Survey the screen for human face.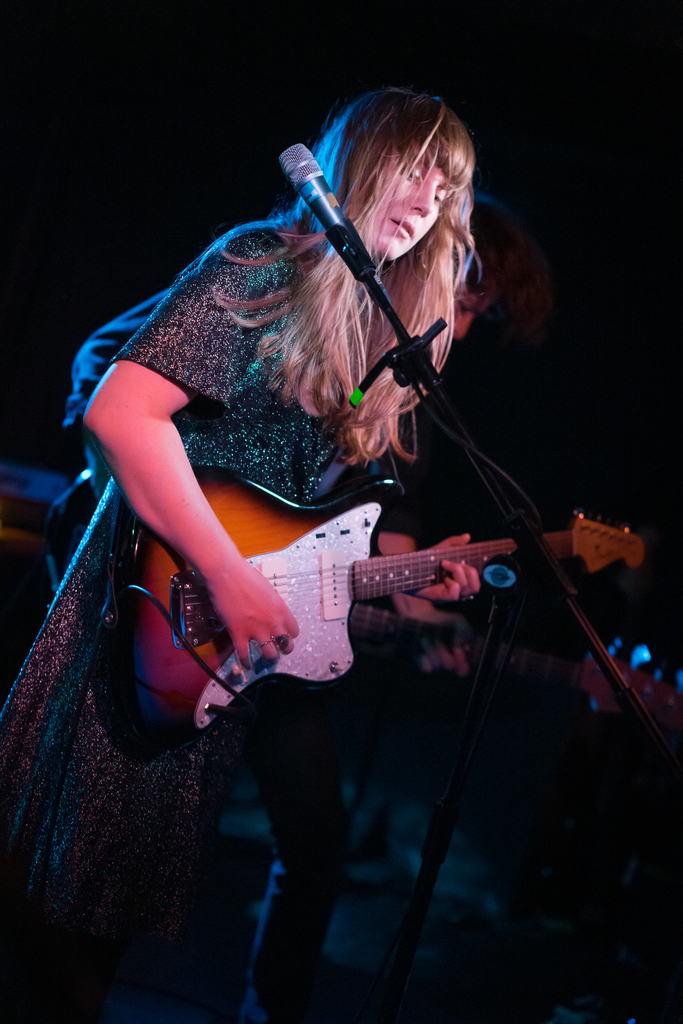
Survey found: 384 143 449 258.
